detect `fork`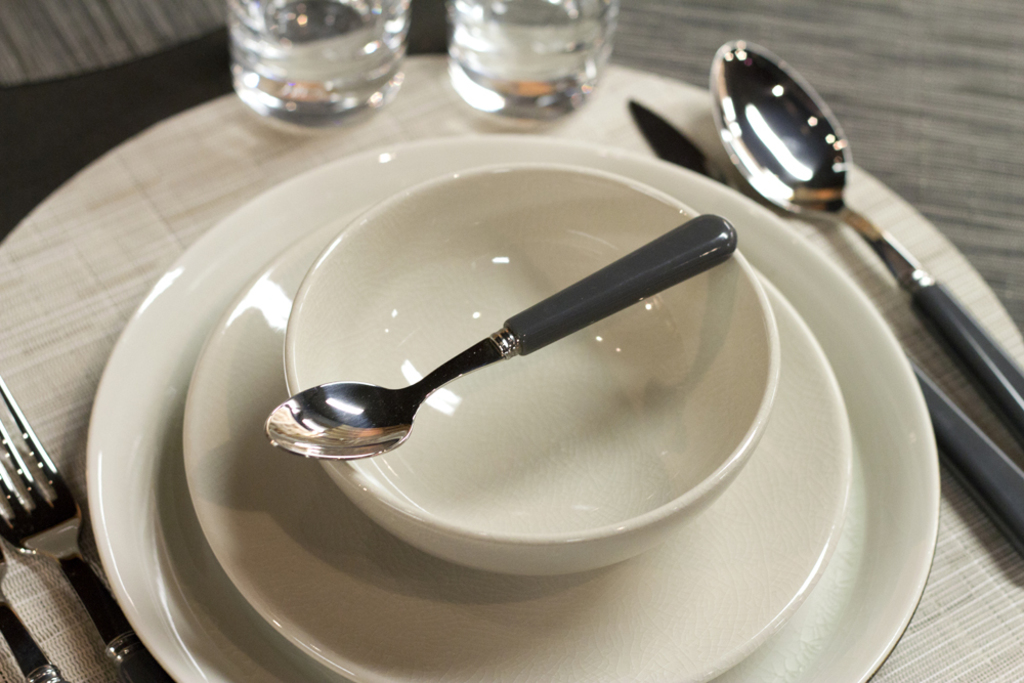
[0,362,187,682]
